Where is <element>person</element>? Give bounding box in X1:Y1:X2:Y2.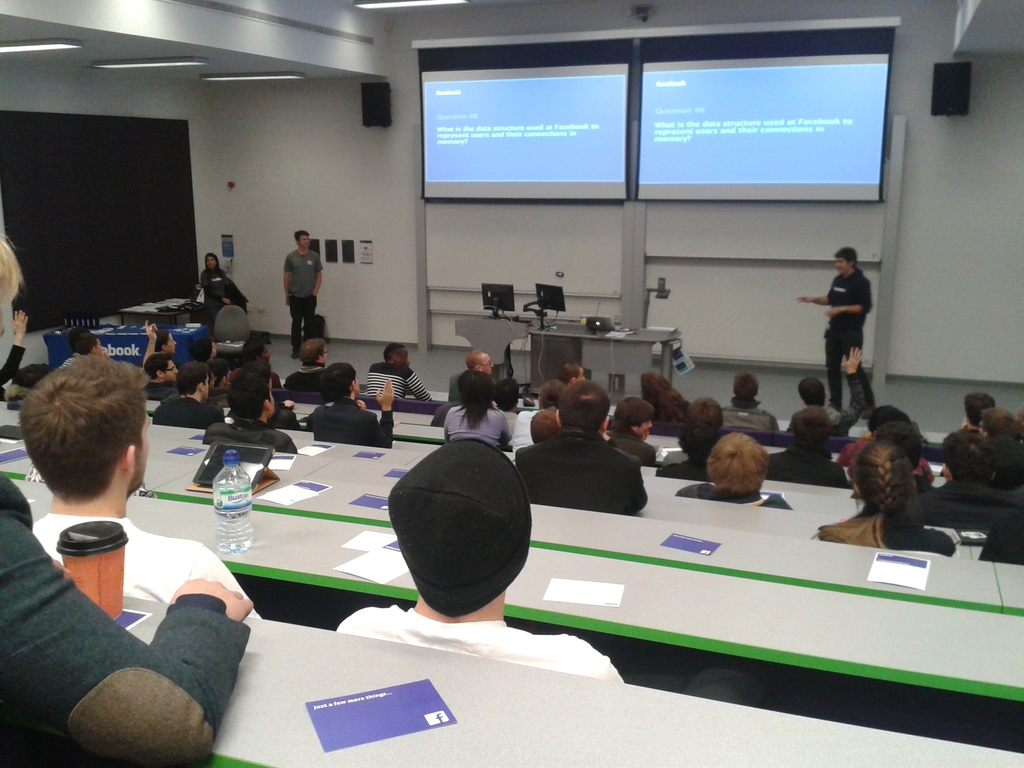
319:364:395:453.
